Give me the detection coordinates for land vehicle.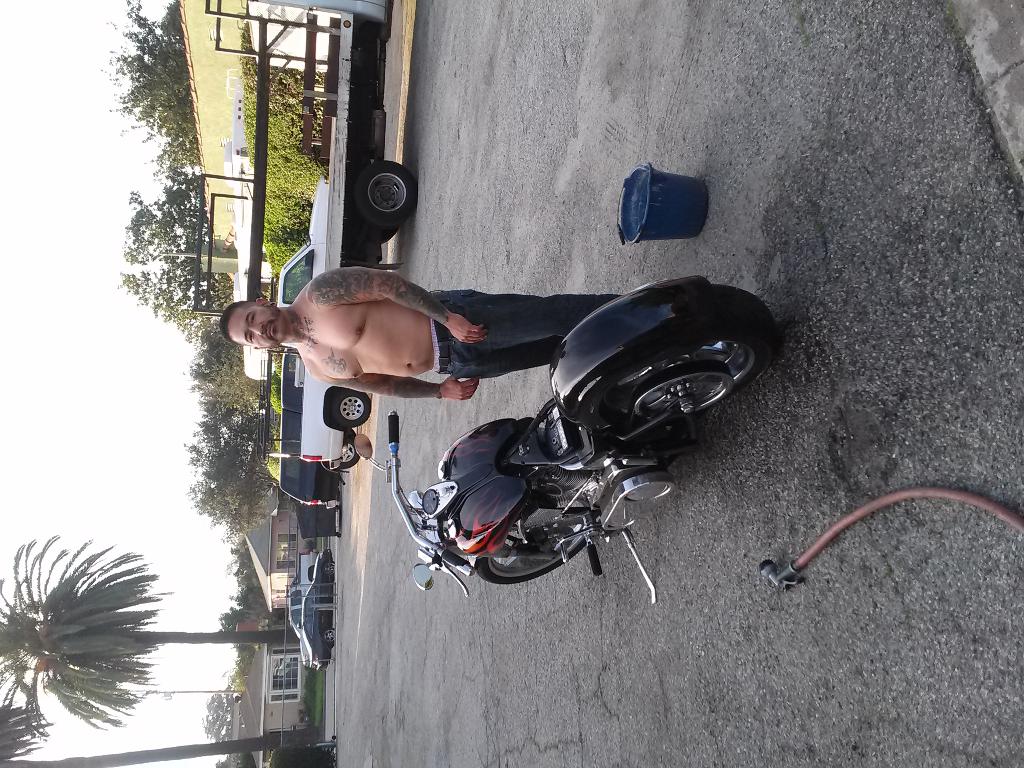
BBox(287, 555, 319, 669).
